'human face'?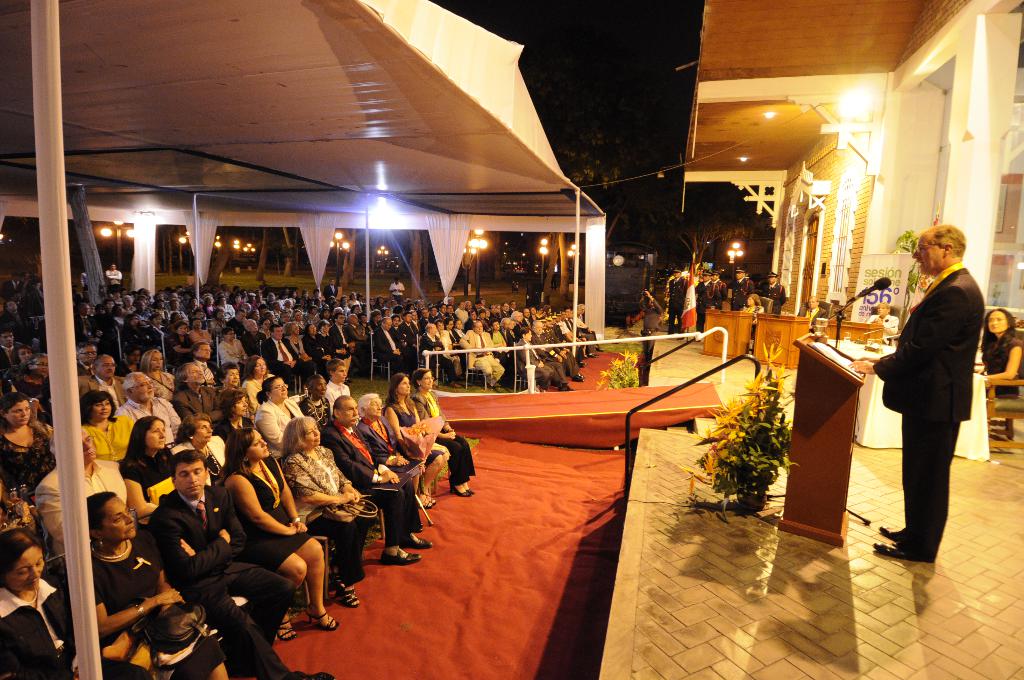
403, 314, 412, 323
